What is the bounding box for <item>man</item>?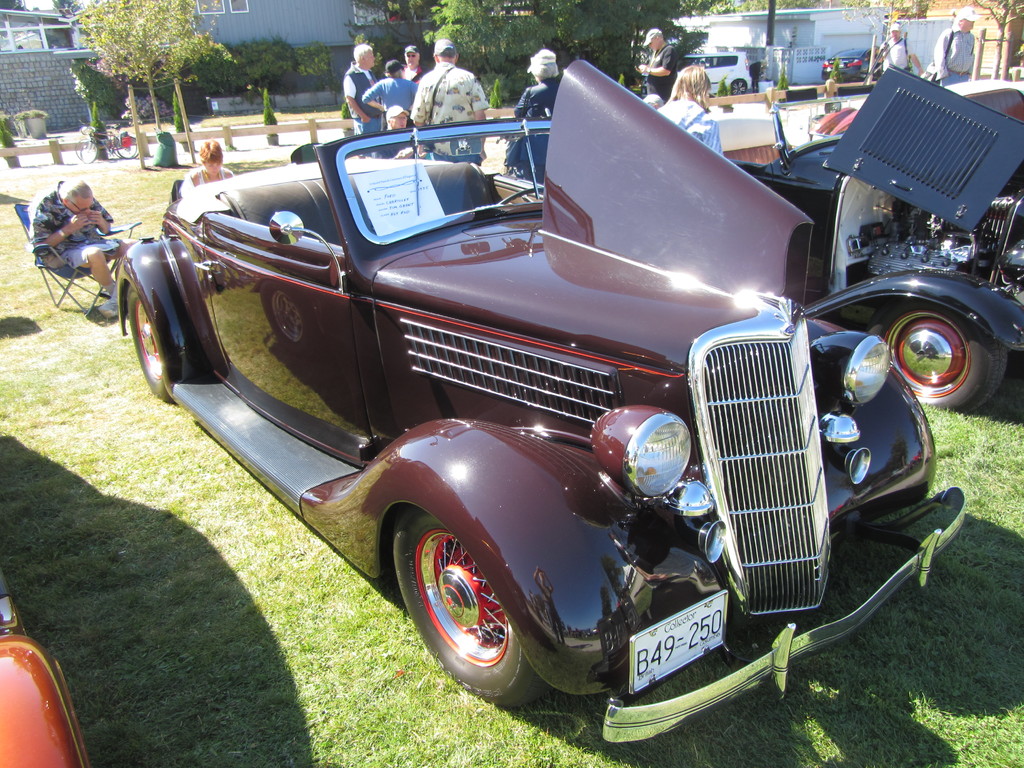
(left=26, top=175, right=141, bottom=319).
